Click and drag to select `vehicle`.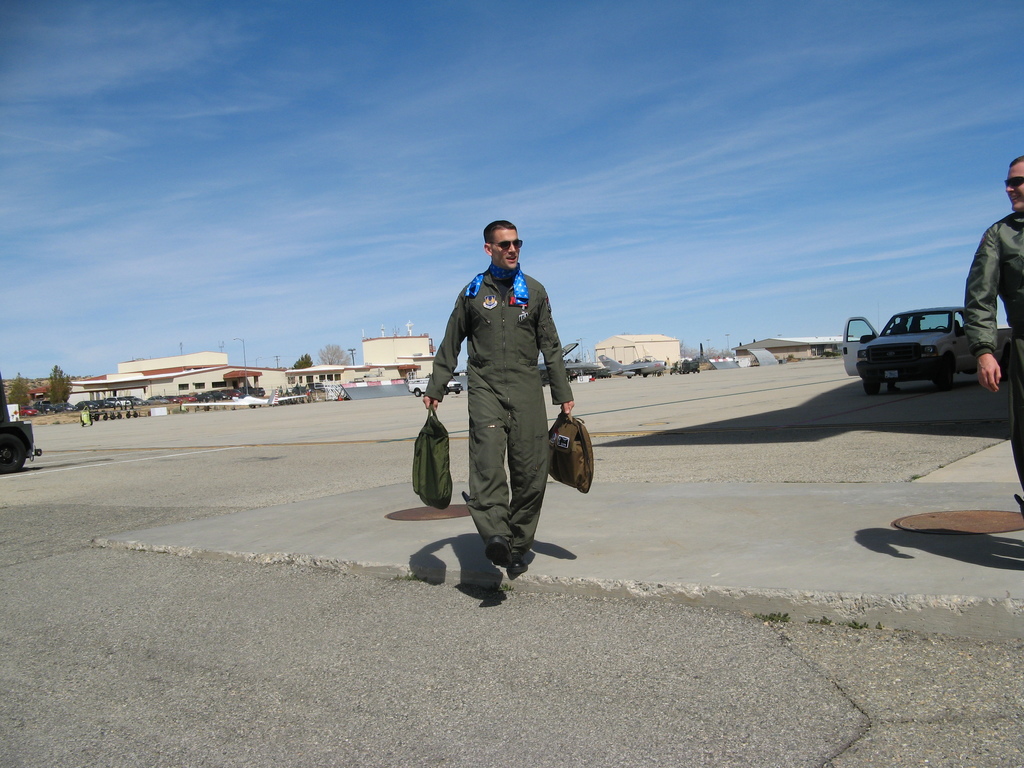
Selection: 595/355/669/378.
